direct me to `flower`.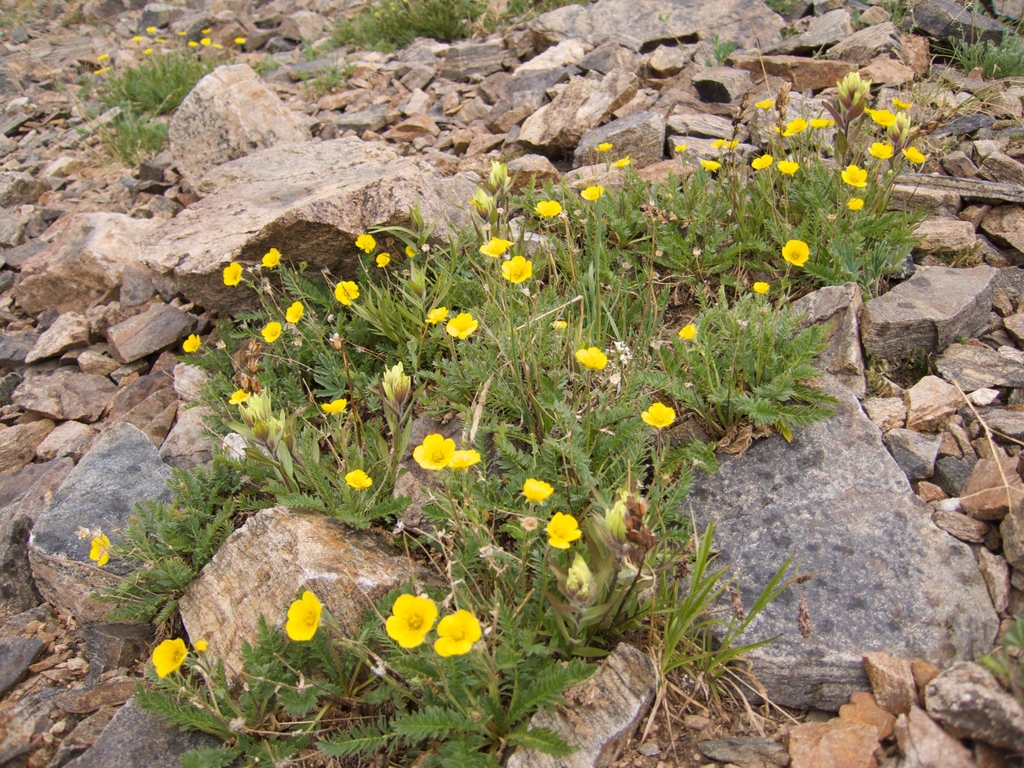
Direction: (left=187, top=39, right=196, bottom=51).
